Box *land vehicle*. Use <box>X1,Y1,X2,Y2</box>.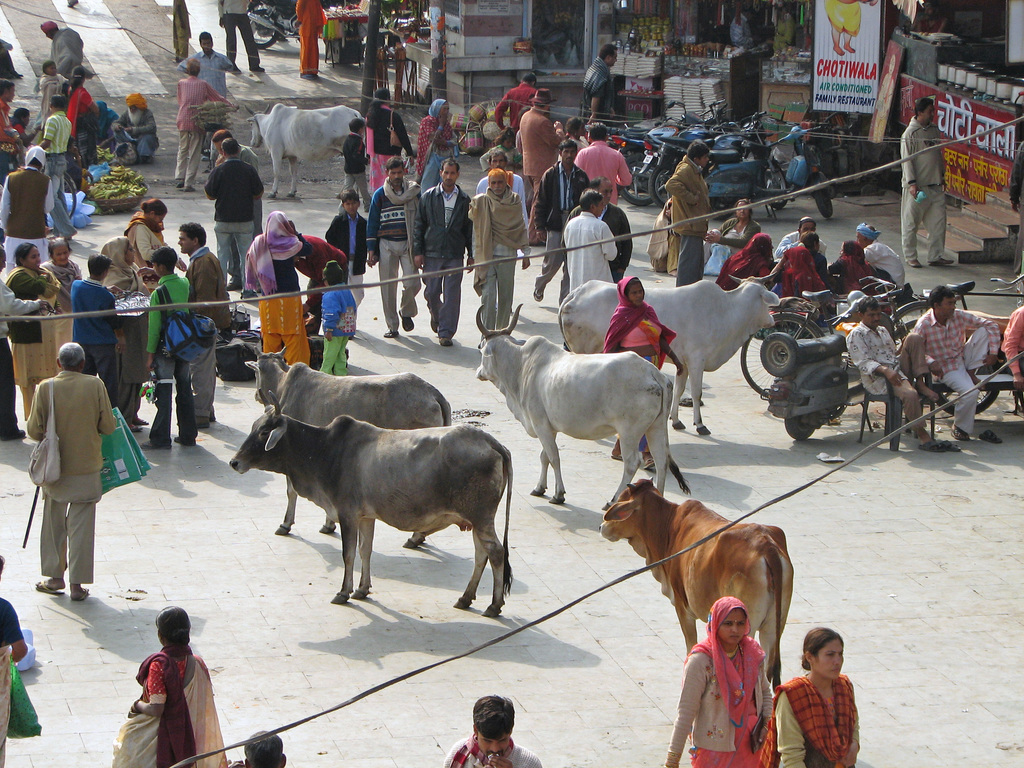
<box>703,120,835,221</box>.
